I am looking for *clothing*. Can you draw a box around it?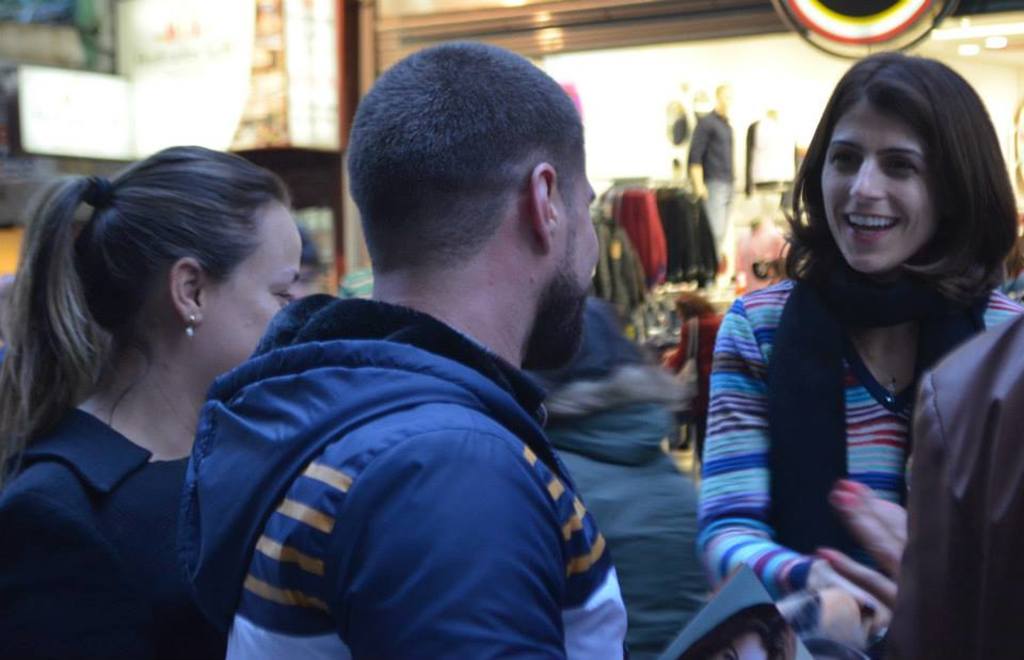
Sure, the bounding box is [0,403,193,659].
